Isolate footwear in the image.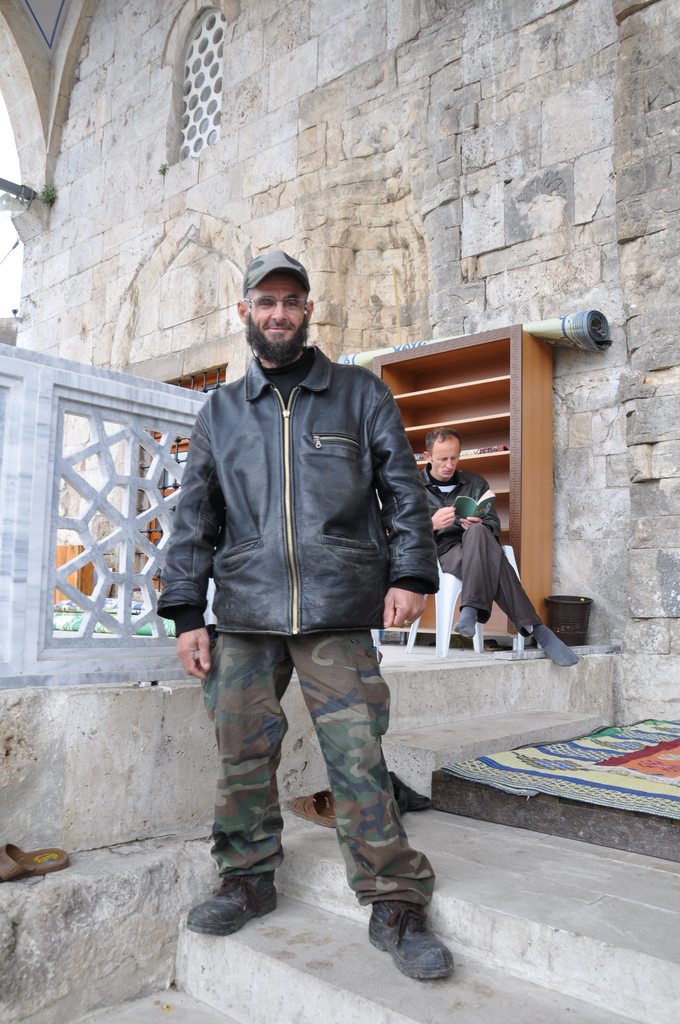
Isolated region: [left=188, top=861, right=269, bottom=940].
